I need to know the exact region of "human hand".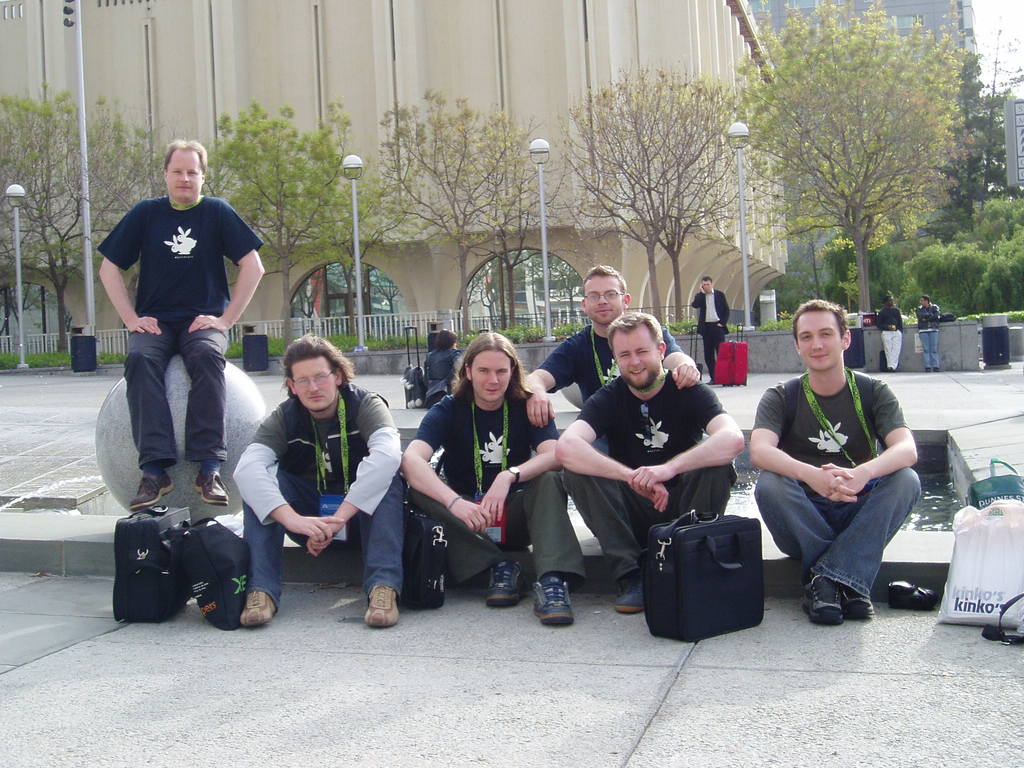
Region: [x1=822, y1=463, x2=867, y2=500].
